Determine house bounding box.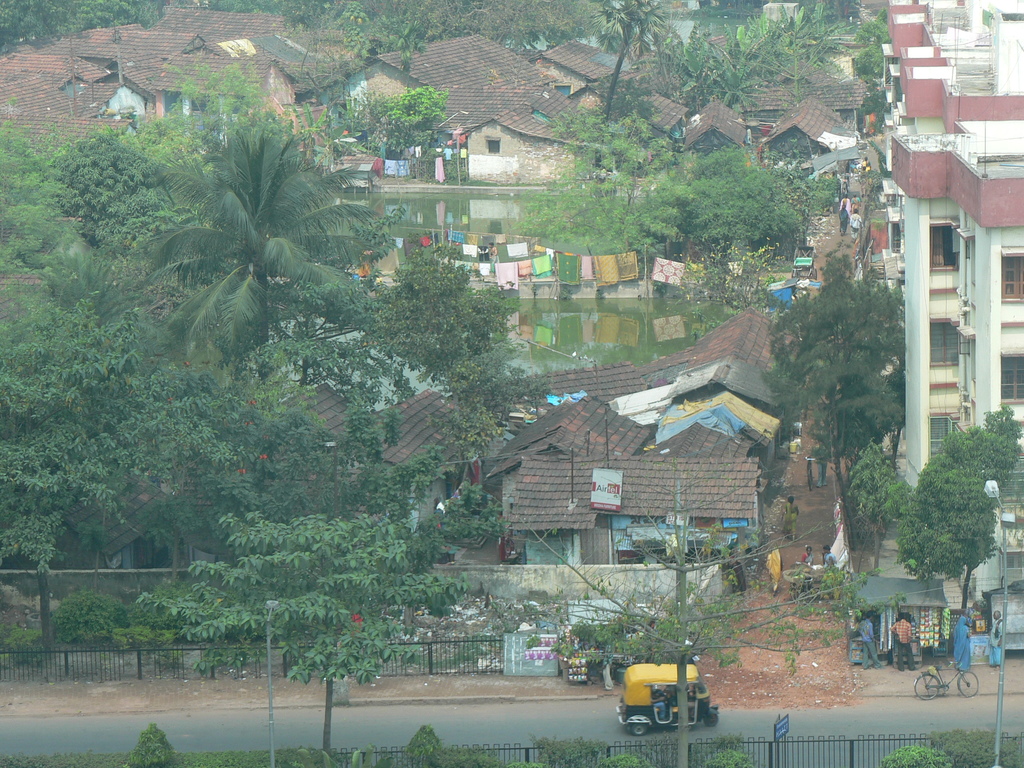
Determined: x1=489, y1=351, x2=662, y2=430.
